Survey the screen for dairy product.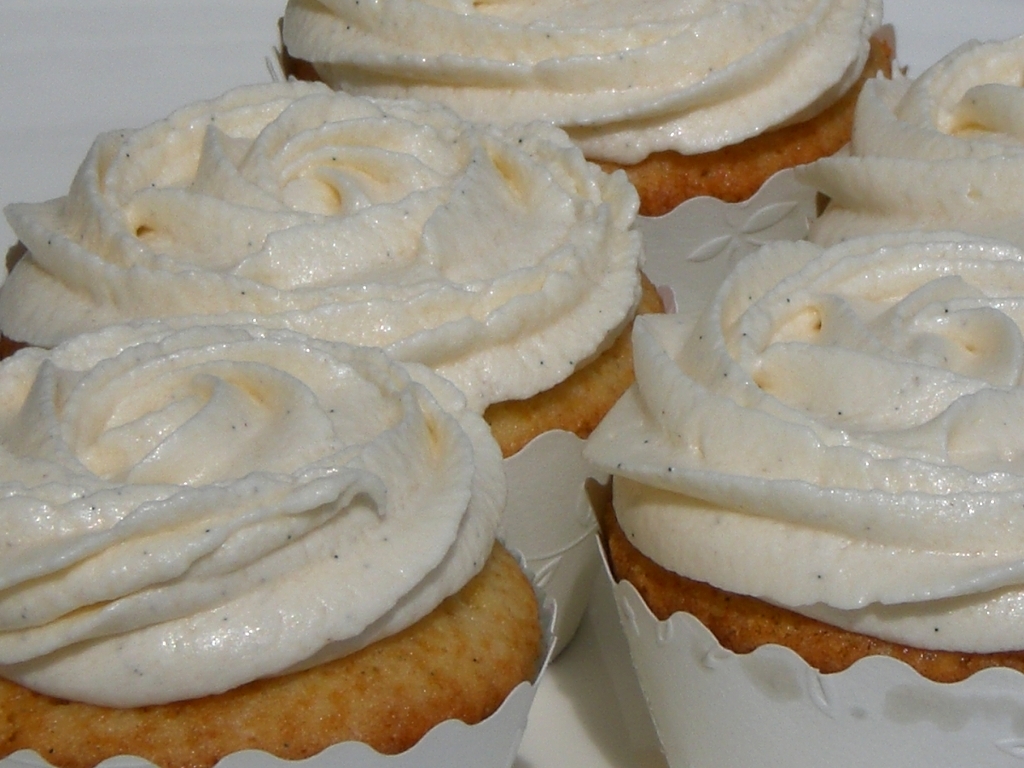
Survey found: [x1=583, y1=220, x2=1023, y2=654].
